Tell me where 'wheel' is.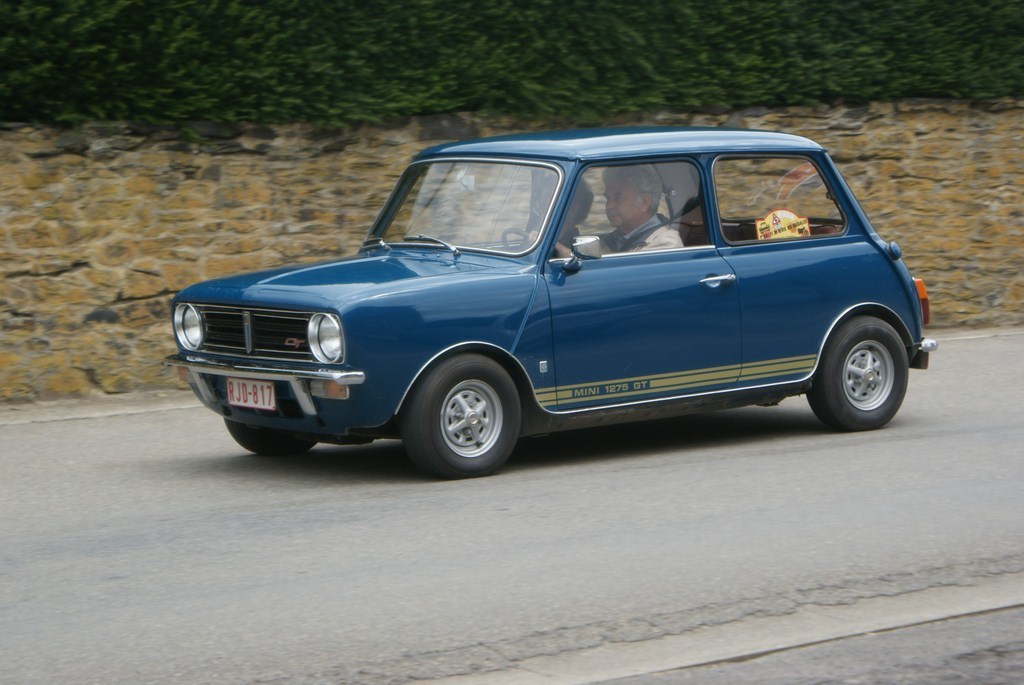
'wheel' is at bbox(400, 352, 523, 478).
